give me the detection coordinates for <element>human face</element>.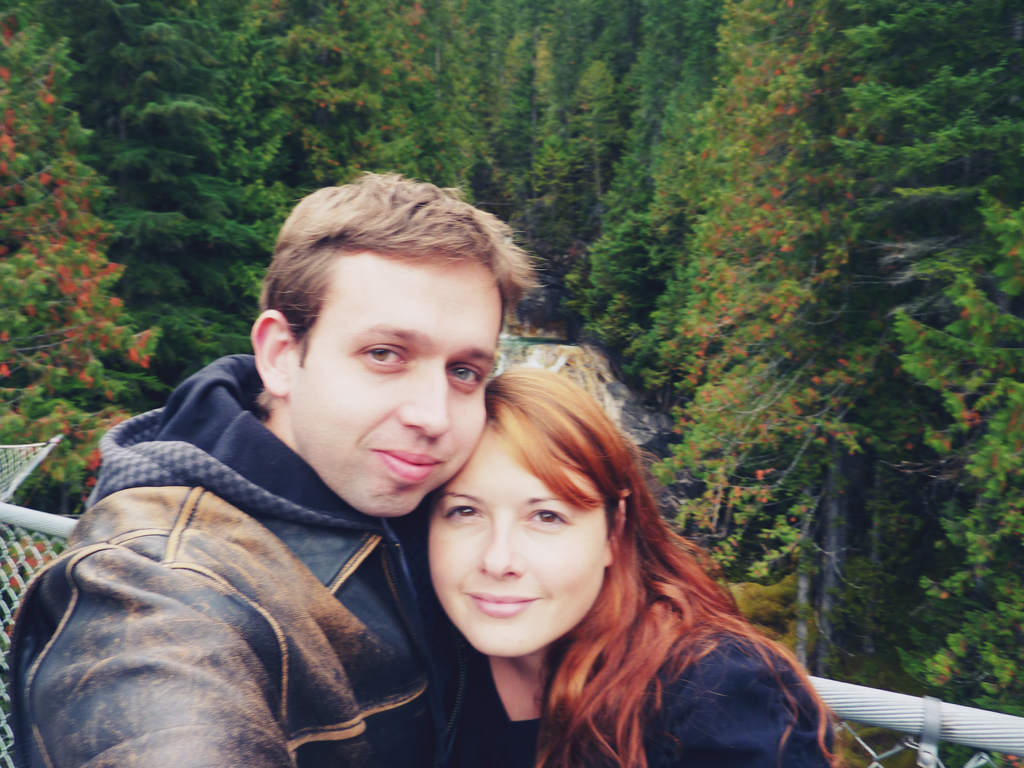
region(428, 418, 610, 656).
